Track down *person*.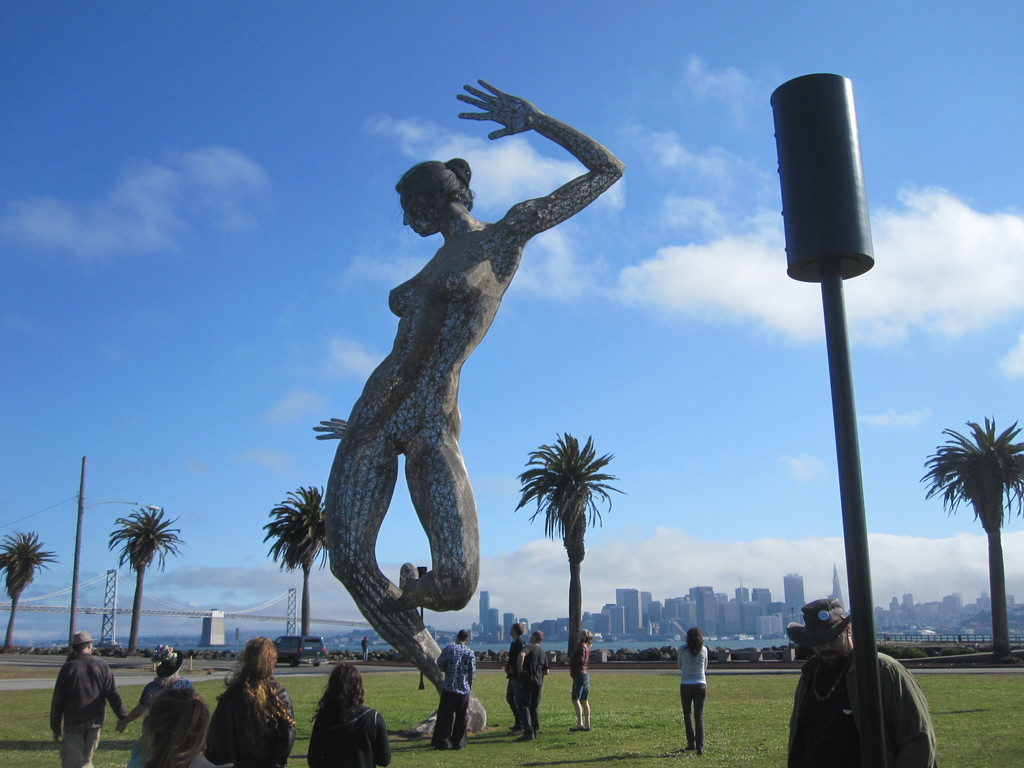
Tracked to BBox(676, 619, 709, 765).
